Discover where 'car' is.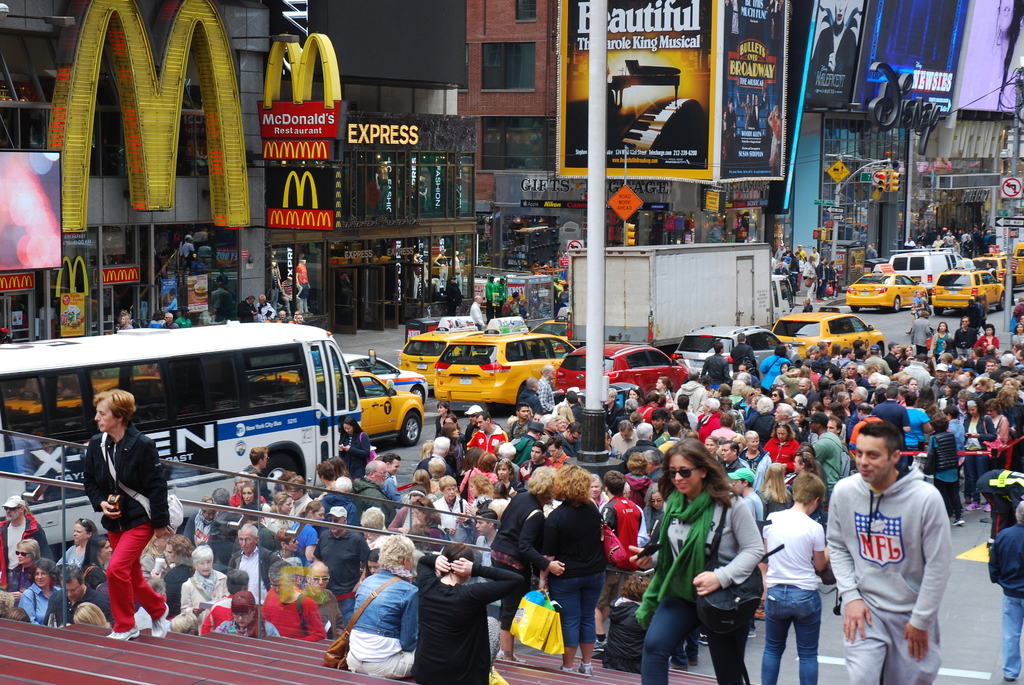
Discovered at [973,253,1012,283].
